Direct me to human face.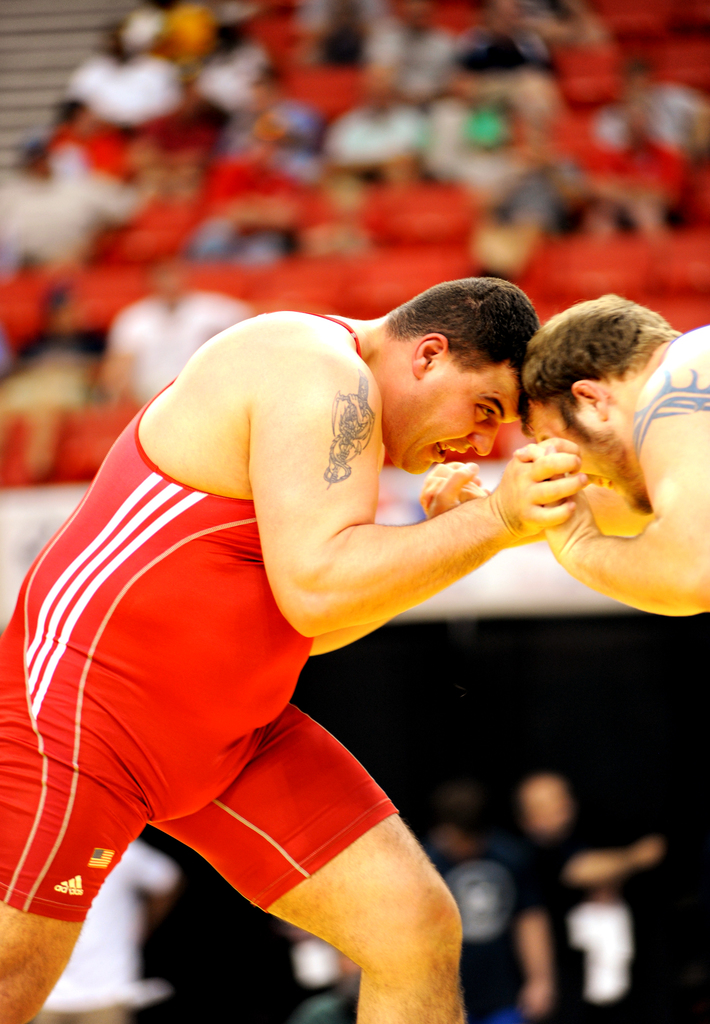
Direction: <box>376,352,529,478</box>.
